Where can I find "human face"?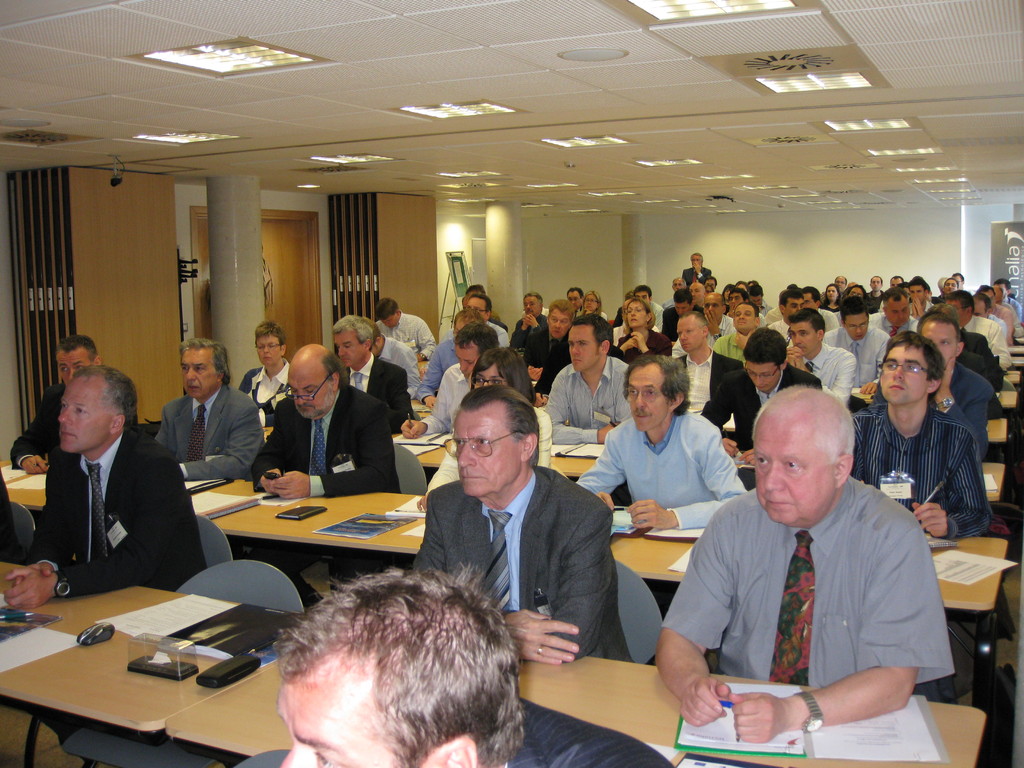
You can find it at detection(735, 303, 756, 328).
